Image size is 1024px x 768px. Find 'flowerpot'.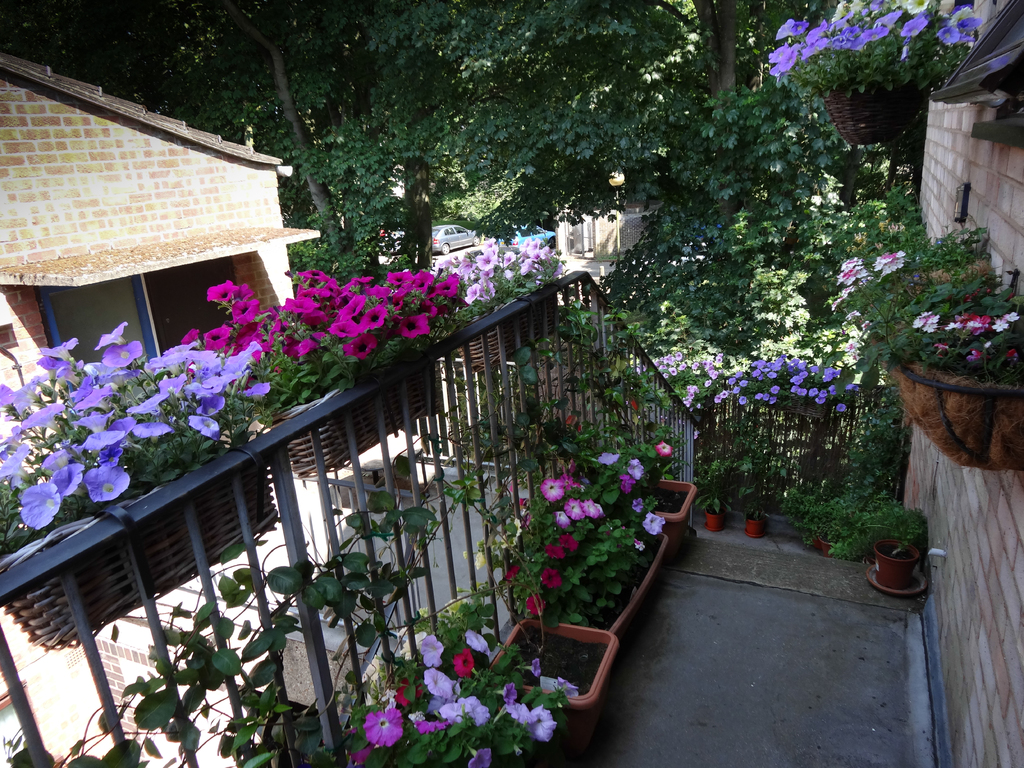
bbox(0, 455, 280, 653).
